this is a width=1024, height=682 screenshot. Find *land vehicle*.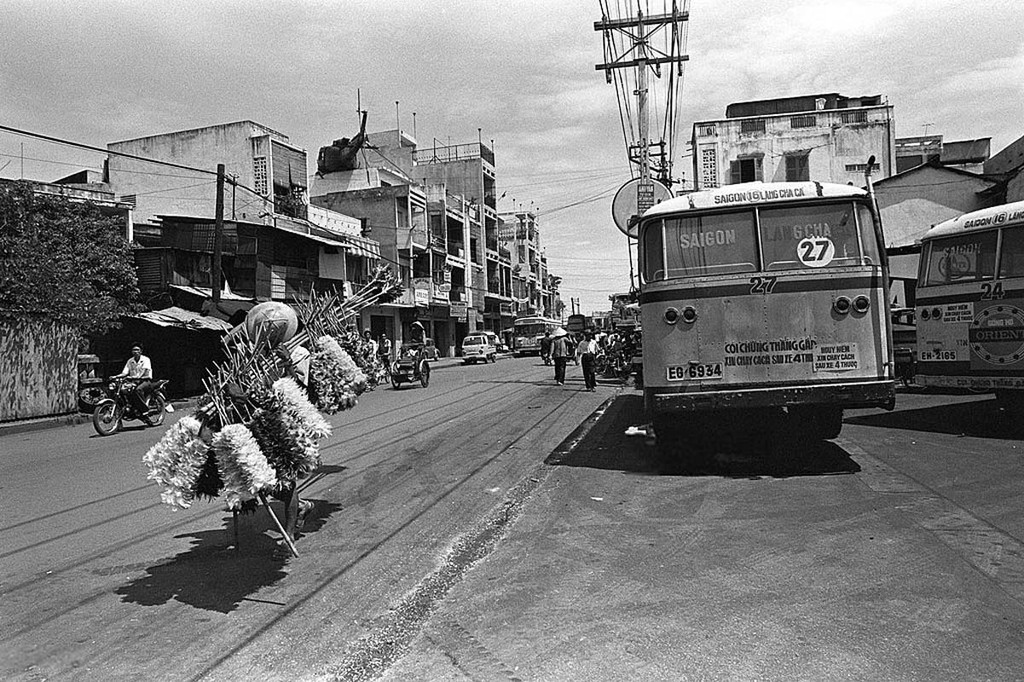
Bounding box: {"x1": 391, "y1": 347, "x2": 431, "y2": 385}.
